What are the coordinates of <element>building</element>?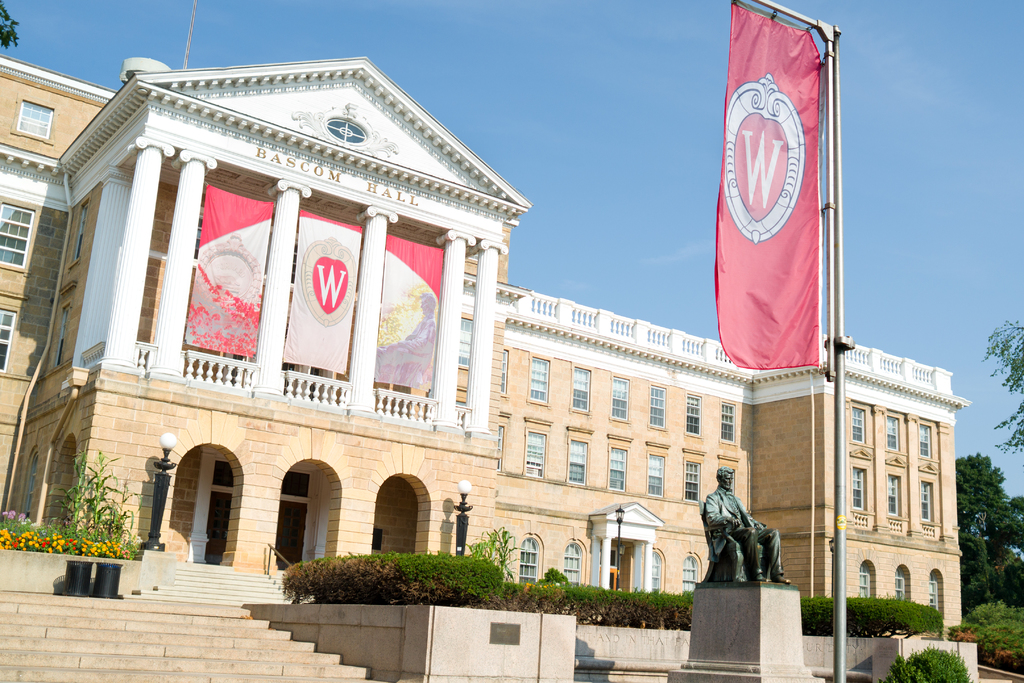
<box>1,47,979,682</box>.
